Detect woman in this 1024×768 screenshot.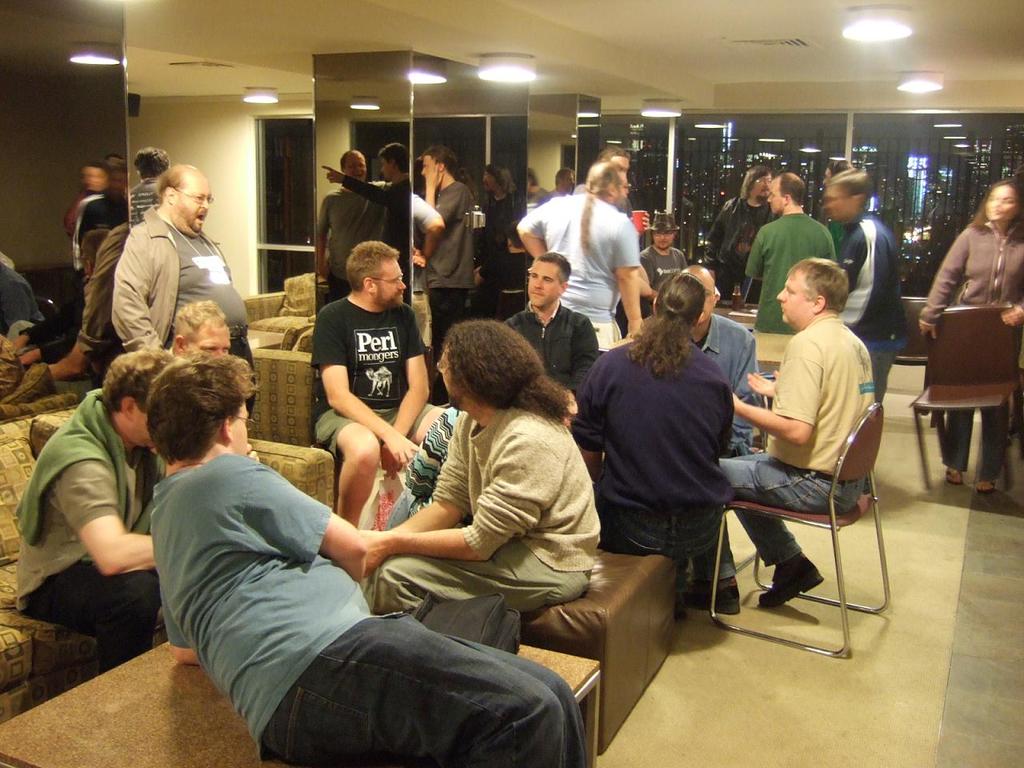
Detection: [left=911, top=175, right=1023, bottom=495].
